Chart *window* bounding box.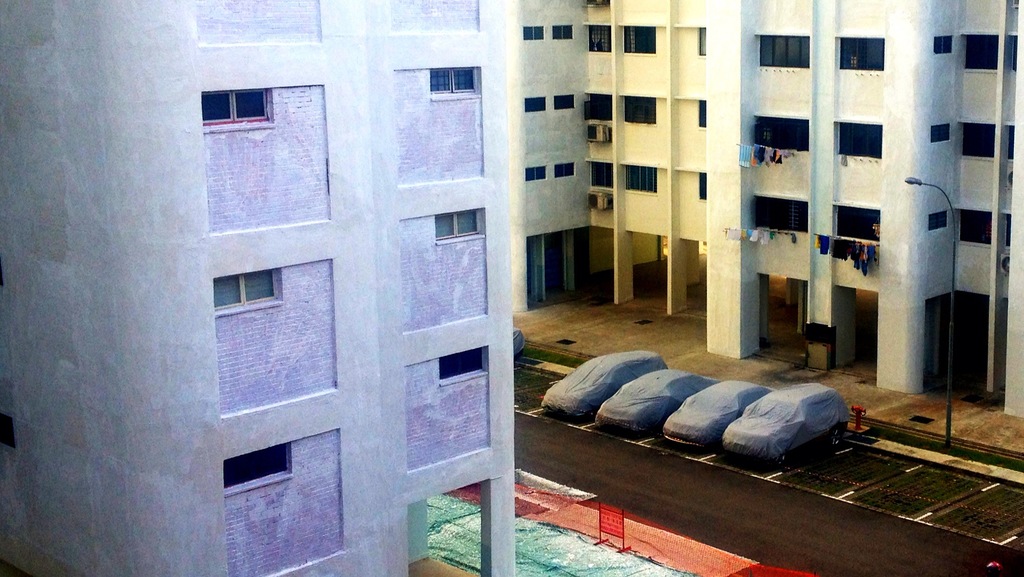
Charted: 552:94:577:111.
